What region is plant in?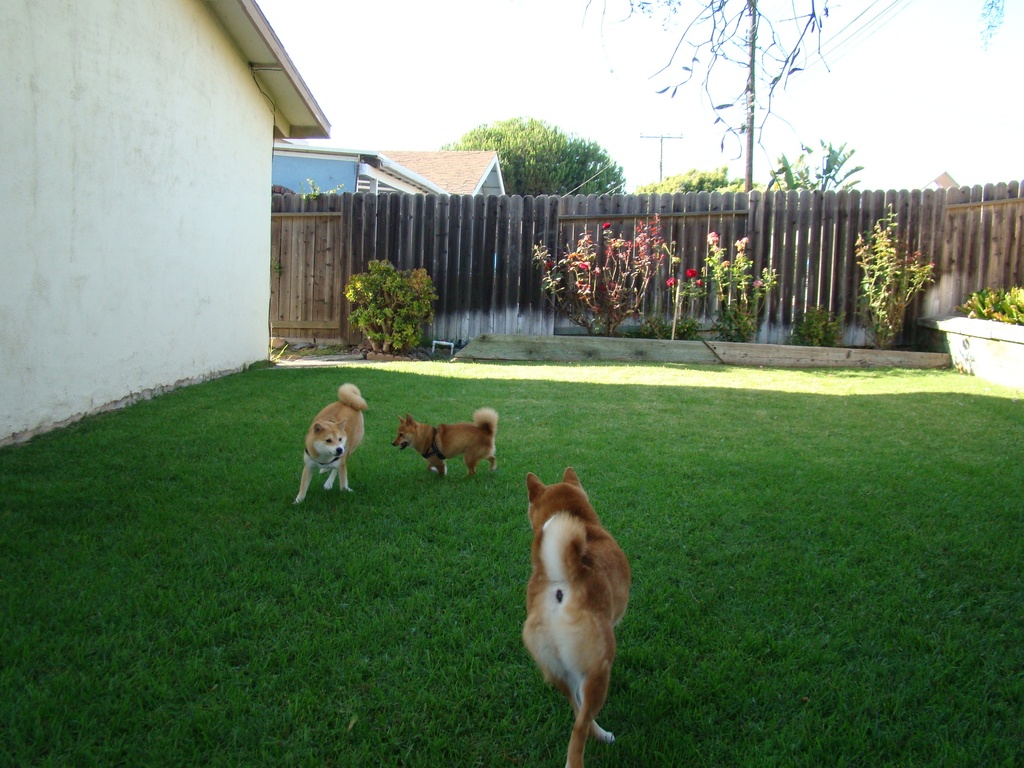
[x1=694, y1=226, x2=782, y2=344].
